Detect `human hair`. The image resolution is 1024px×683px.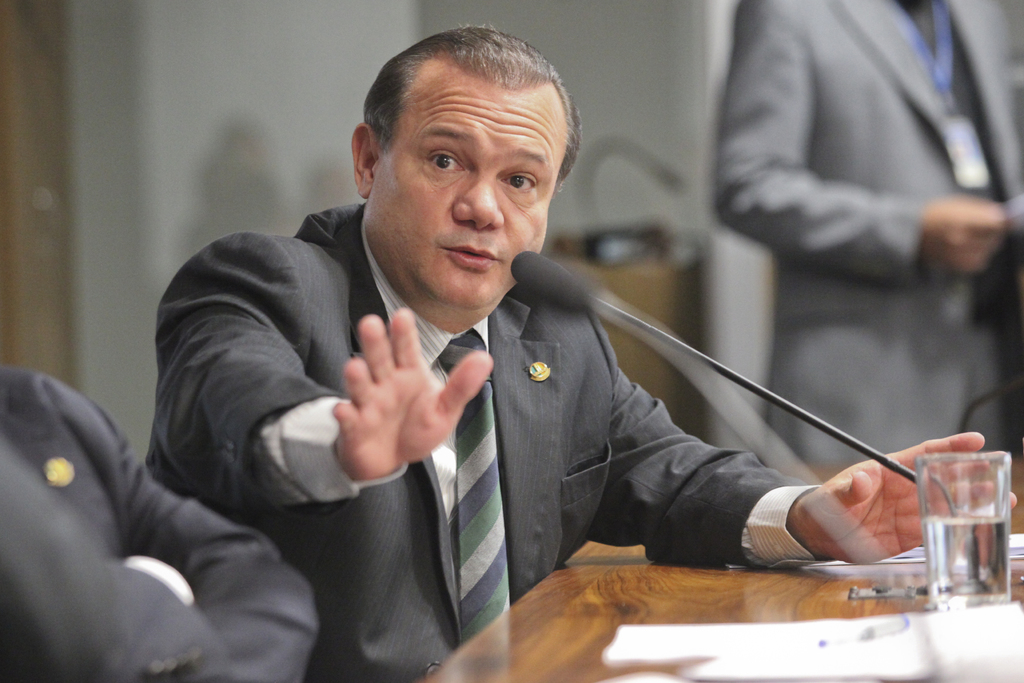
[353,32,563,203].
